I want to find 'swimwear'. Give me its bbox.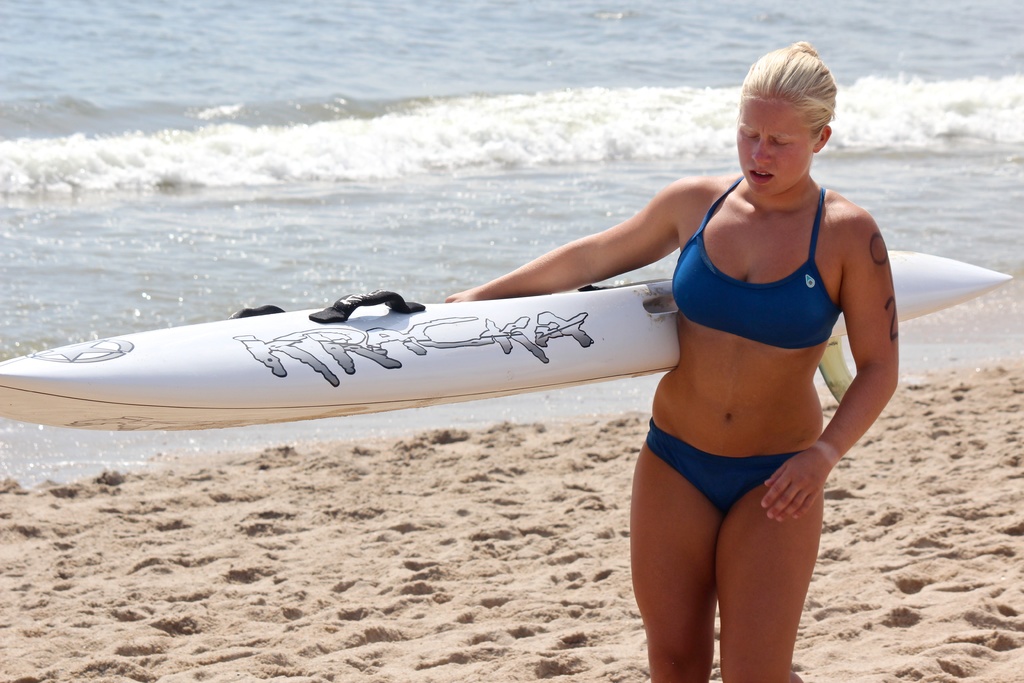
644 407 808 527.
